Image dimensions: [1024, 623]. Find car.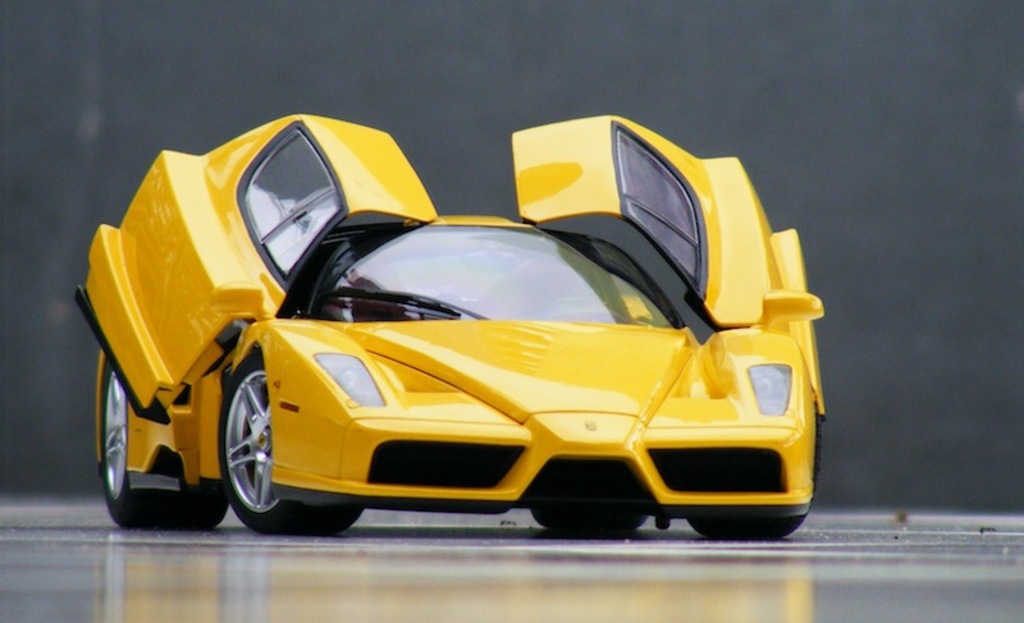
72, 114, 824, 536.
